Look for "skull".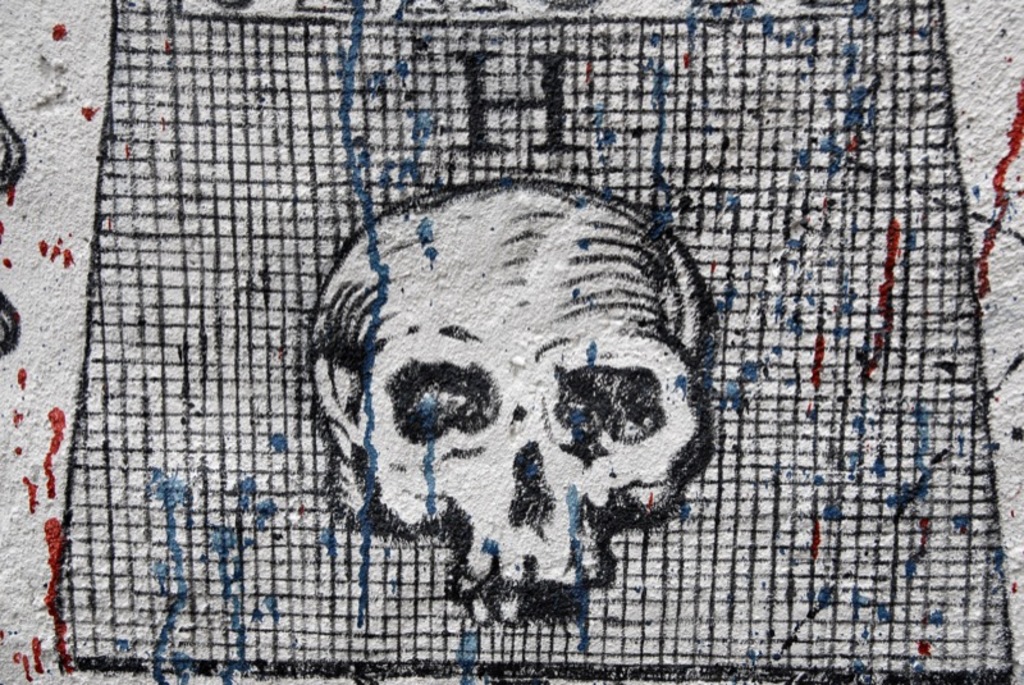
Found: locate(329, 178, 716, 618).
